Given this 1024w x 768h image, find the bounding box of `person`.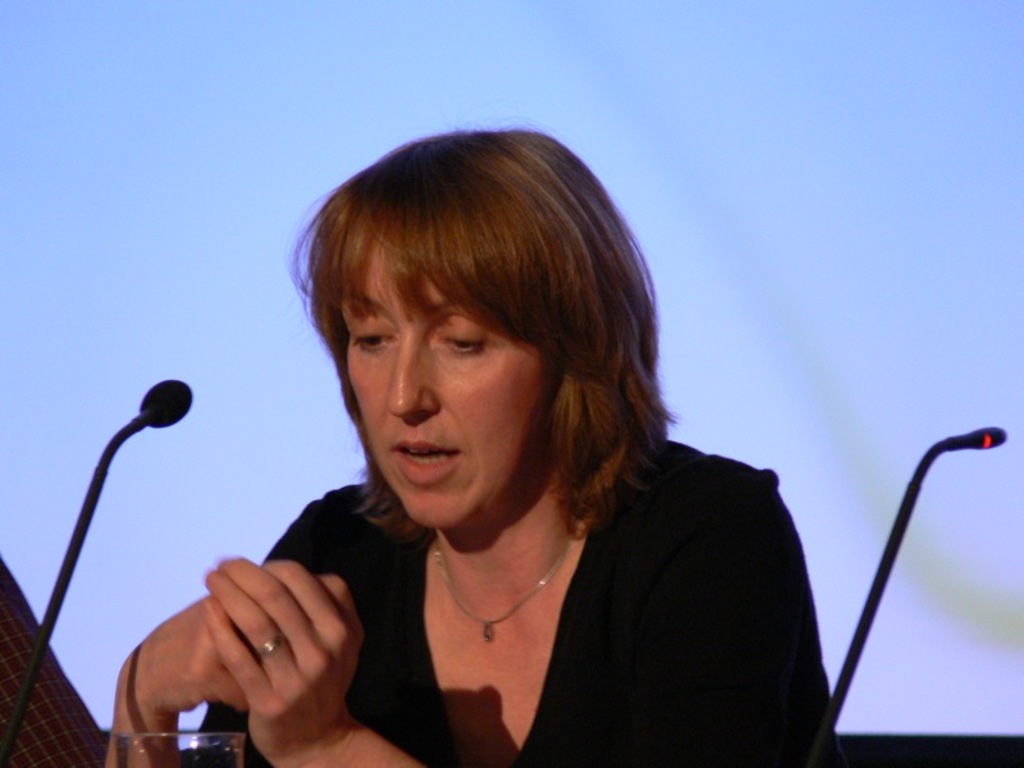
<region>177, 124, 823, 767</region>.
